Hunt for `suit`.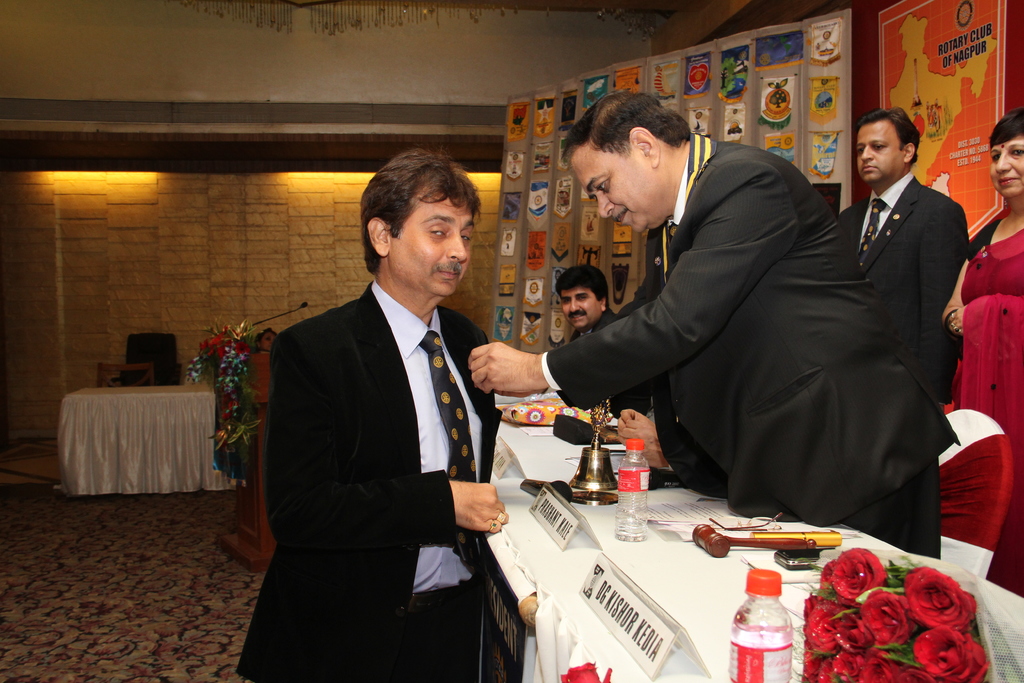
Hunted down at {"x1": 581, "y1": 90, "x2": 964, "y2": 543}.
